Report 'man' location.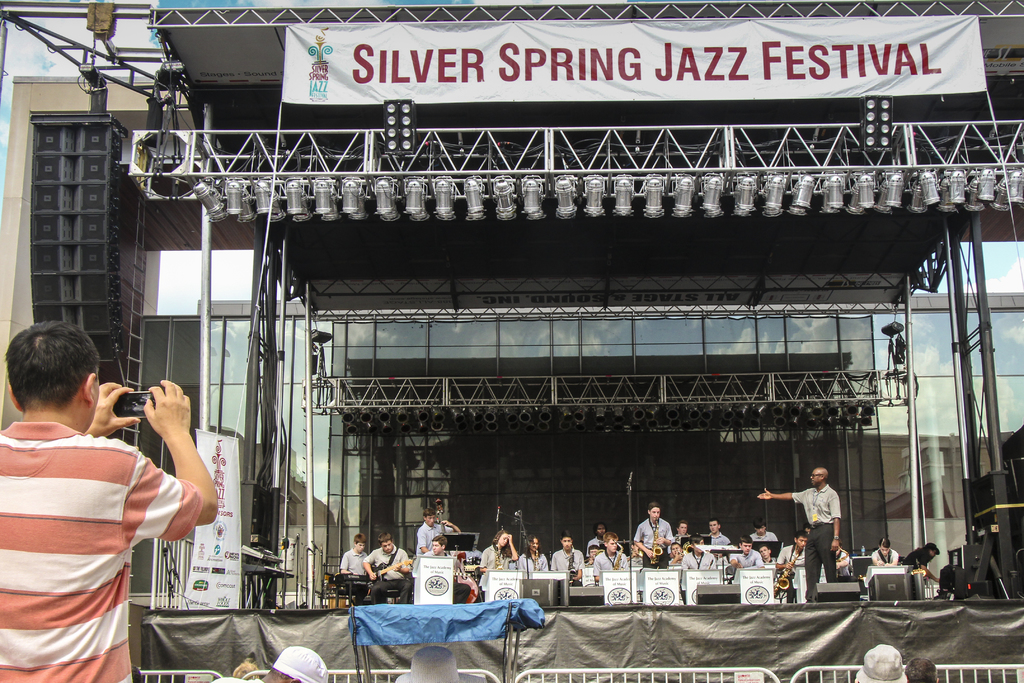
Report: pyautogui.locateOnScreen(703, 518, 731, 545).
